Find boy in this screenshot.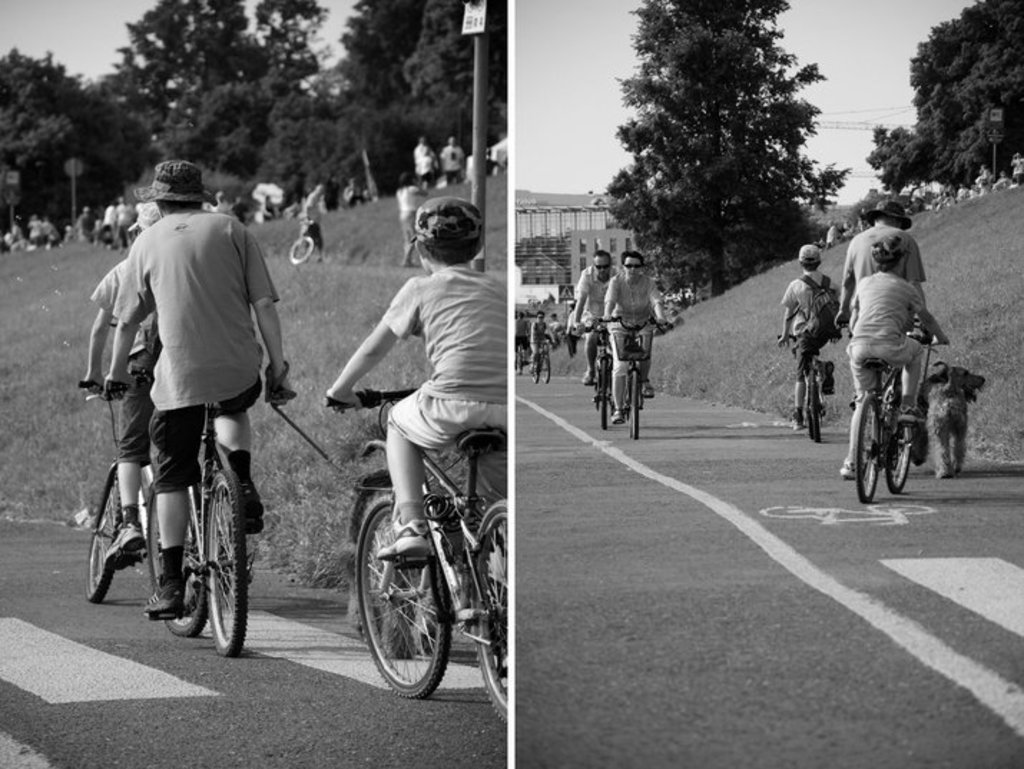
The bounding box for boy is [838,241,948,478].
